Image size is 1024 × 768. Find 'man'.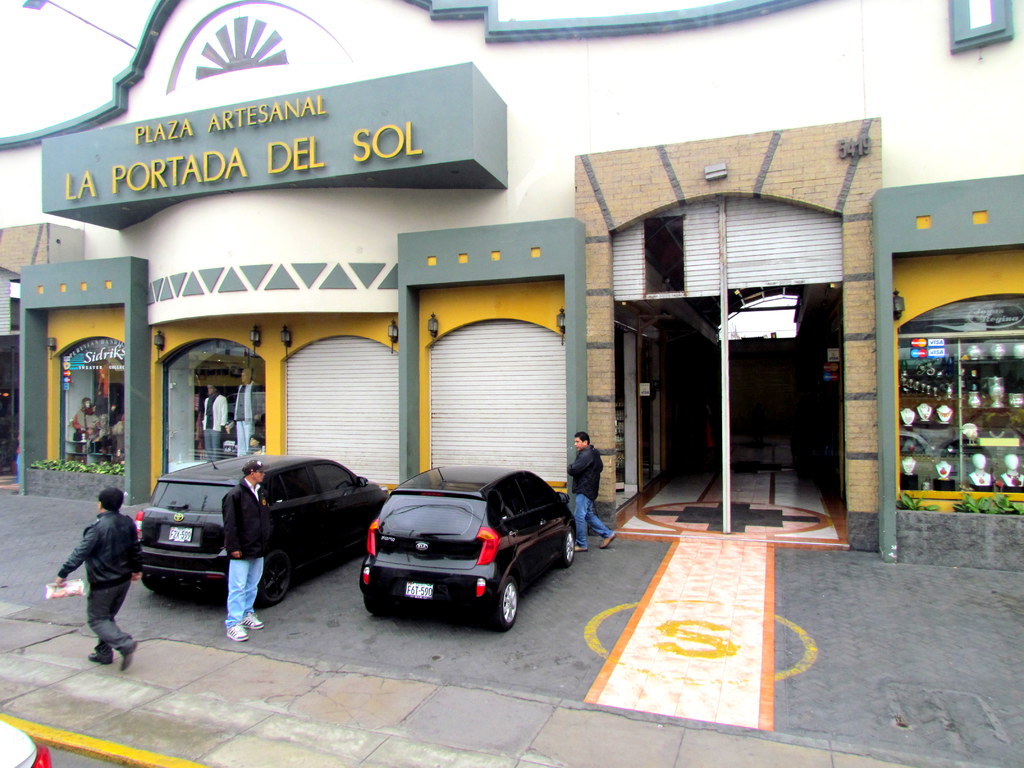
562 431 612 549.
